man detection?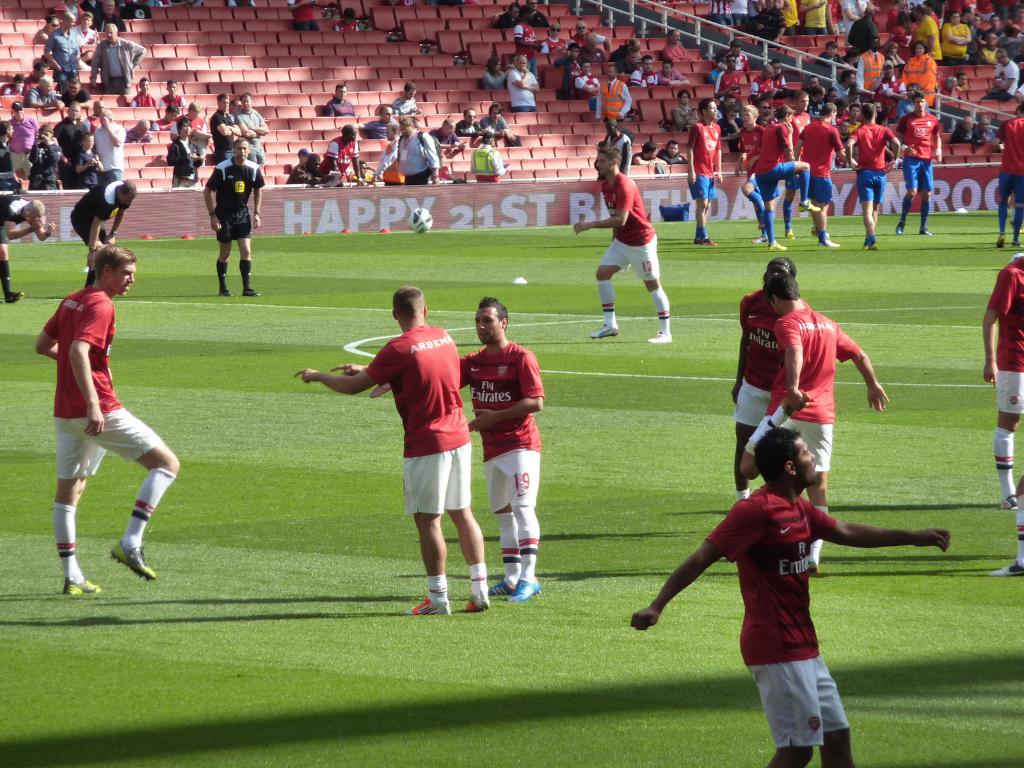
575, 58, 604, 96
